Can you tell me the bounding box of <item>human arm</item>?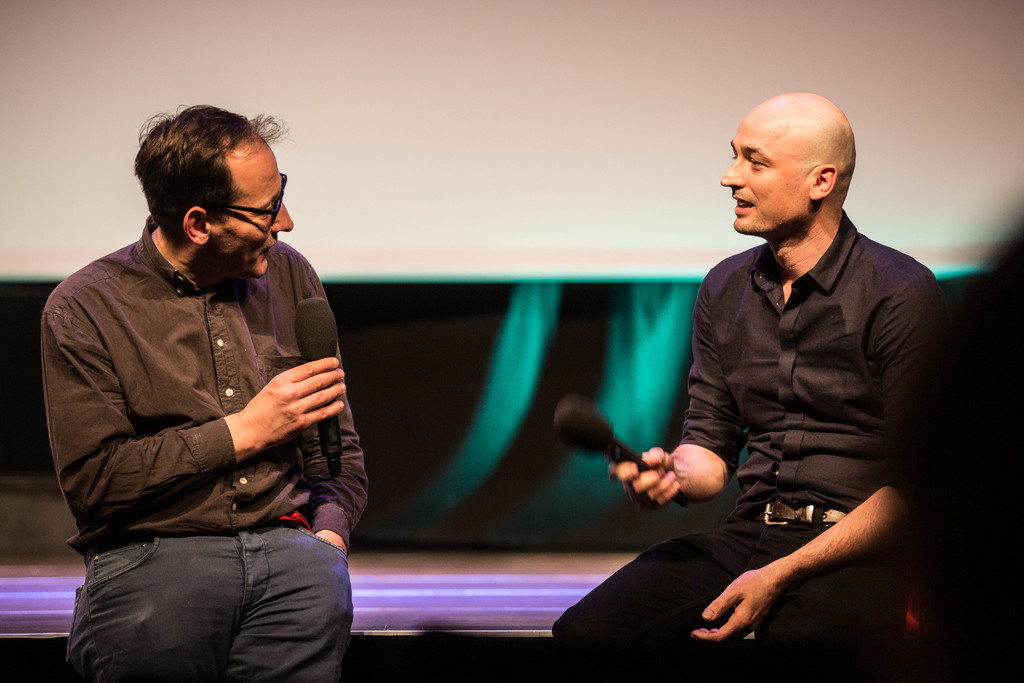
BBox(602, 265, 745, 511).
